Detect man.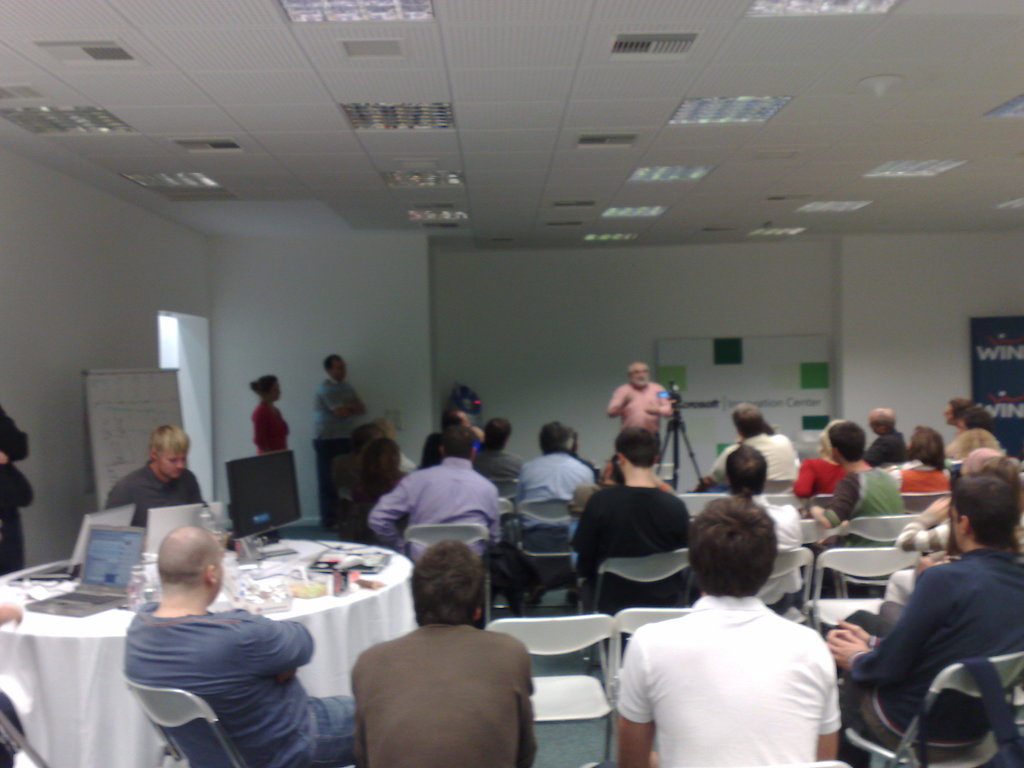
Detected at [417,412,480,471].
